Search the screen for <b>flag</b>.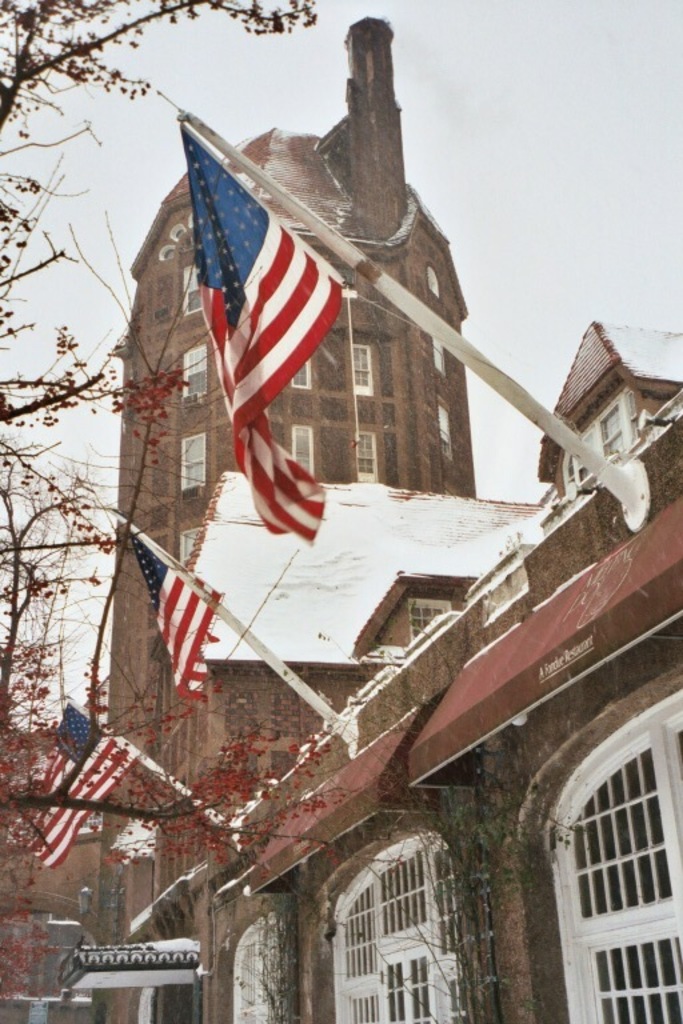
Found at <region>123, 527, 224, 705</region>.
